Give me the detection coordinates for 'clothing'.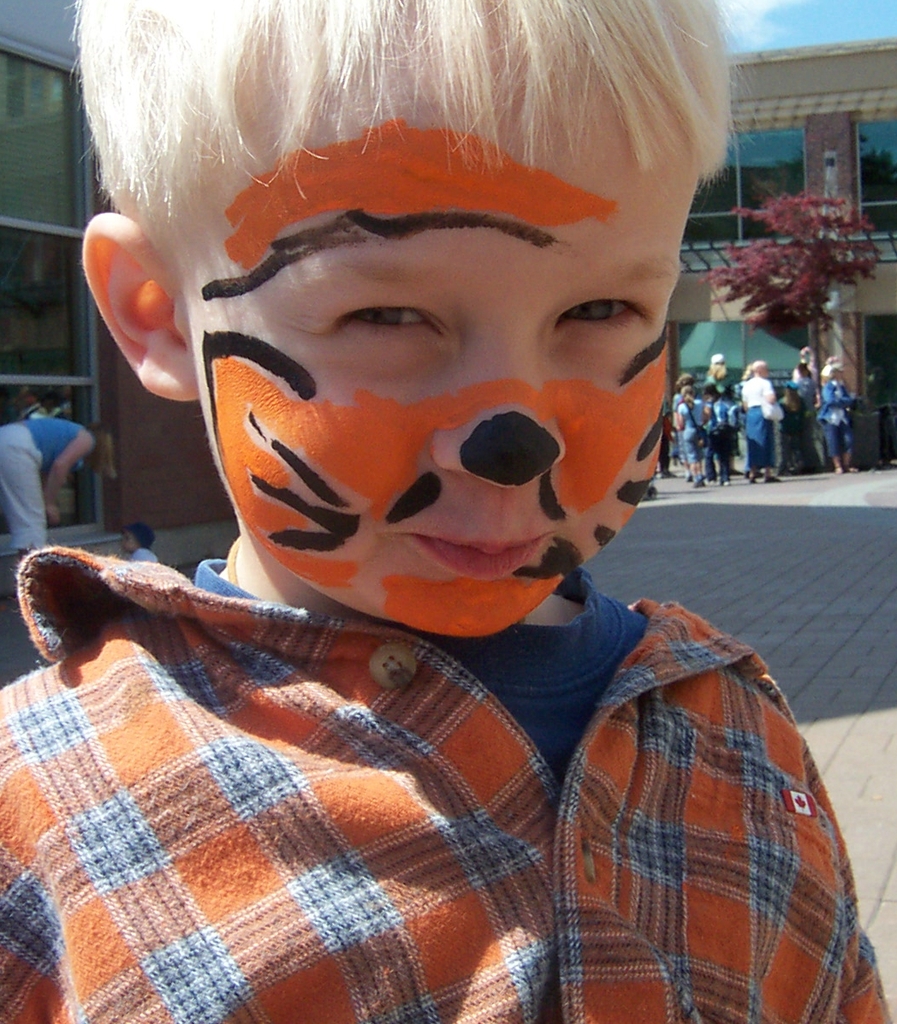
left=678, top=434, right=713, bottom=474.
